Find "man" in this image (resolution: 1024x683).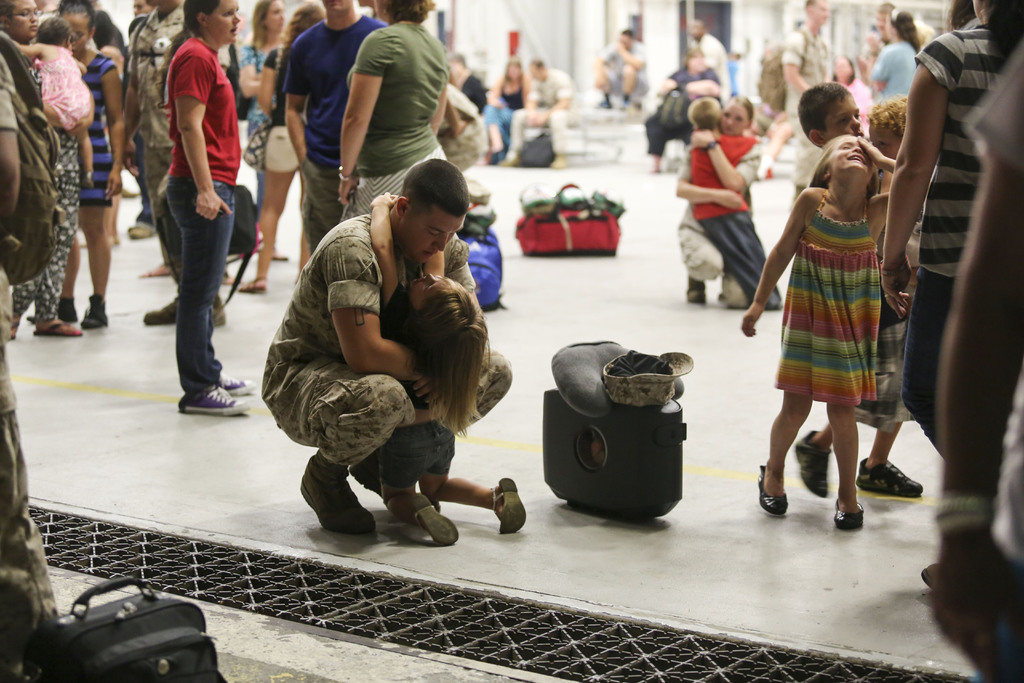
(591, 29, 648, 108).
